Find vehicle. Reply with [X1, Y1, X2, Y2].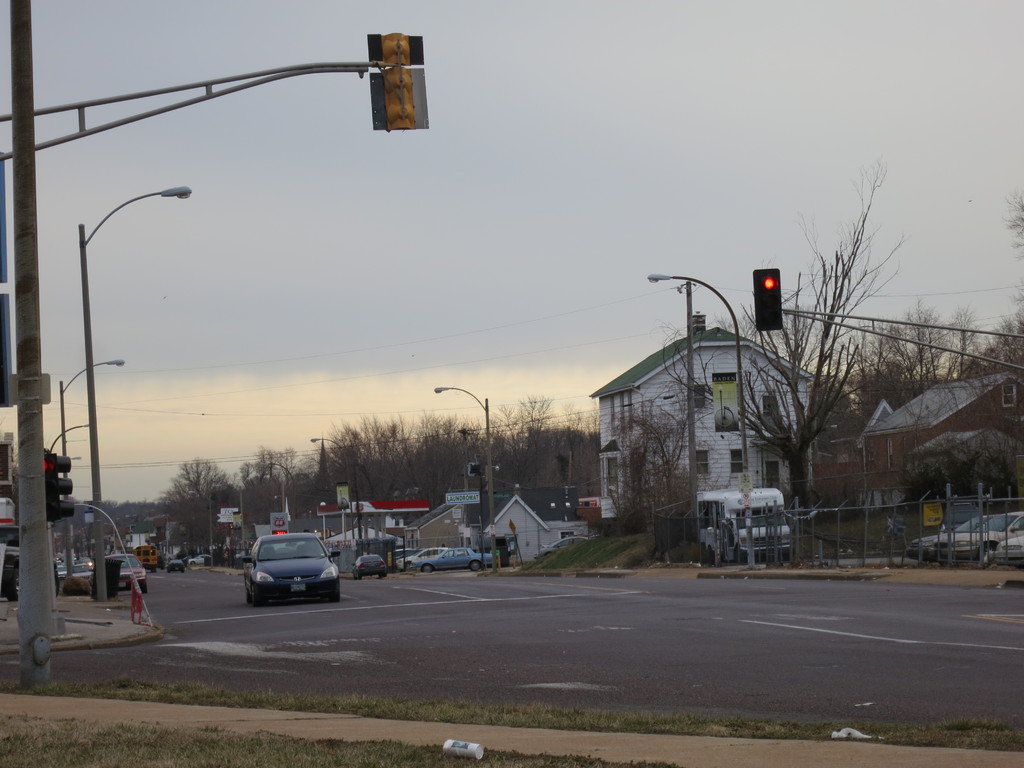
[986, 506, 1023, 561].
